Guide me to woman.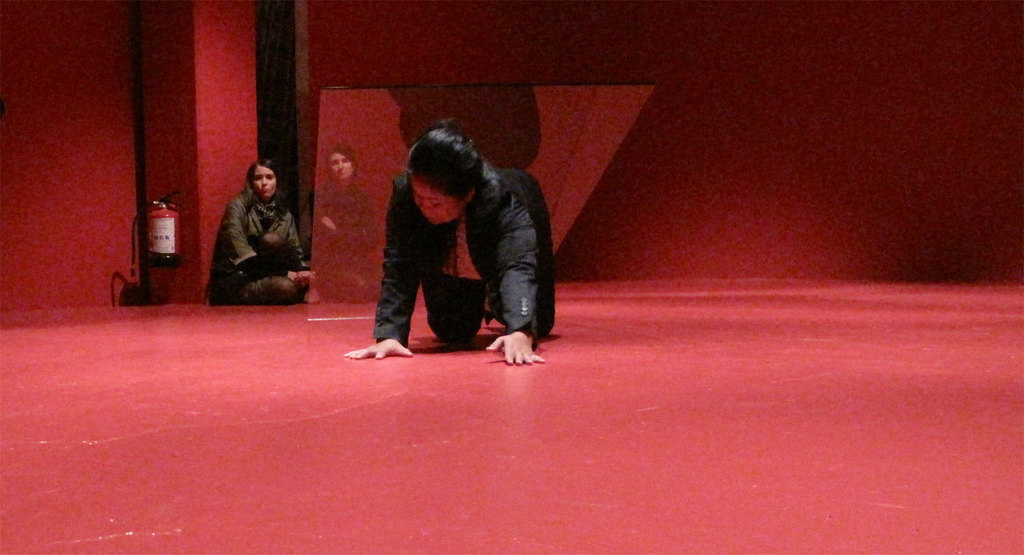
Guidance: [346,115,561,361].
